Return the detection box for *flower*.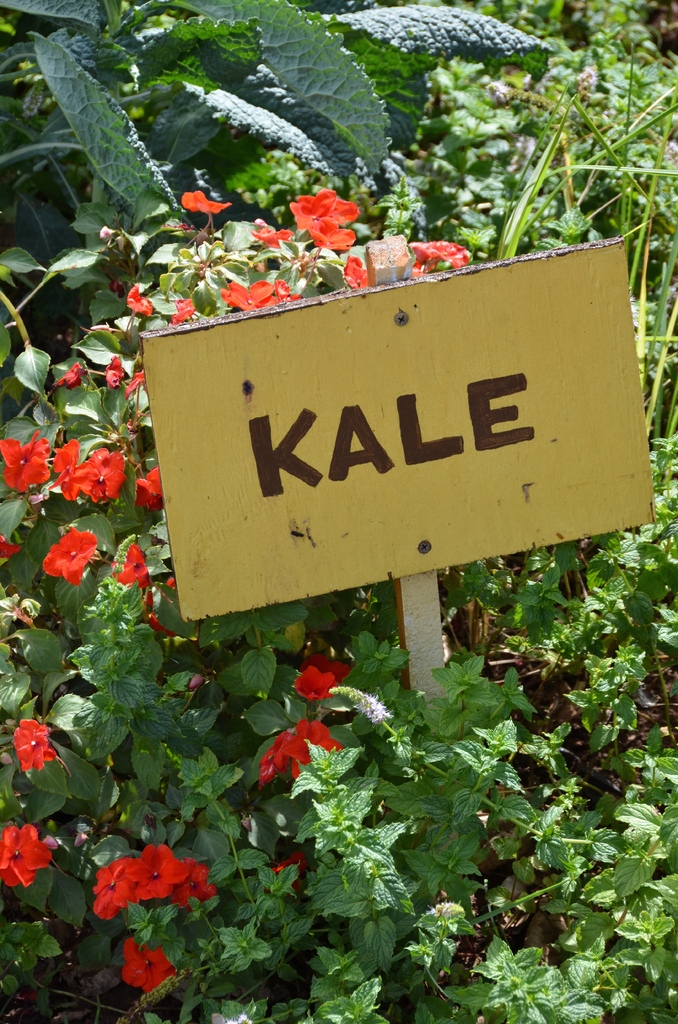
left=414, top=237, right=471, bottom=278.
